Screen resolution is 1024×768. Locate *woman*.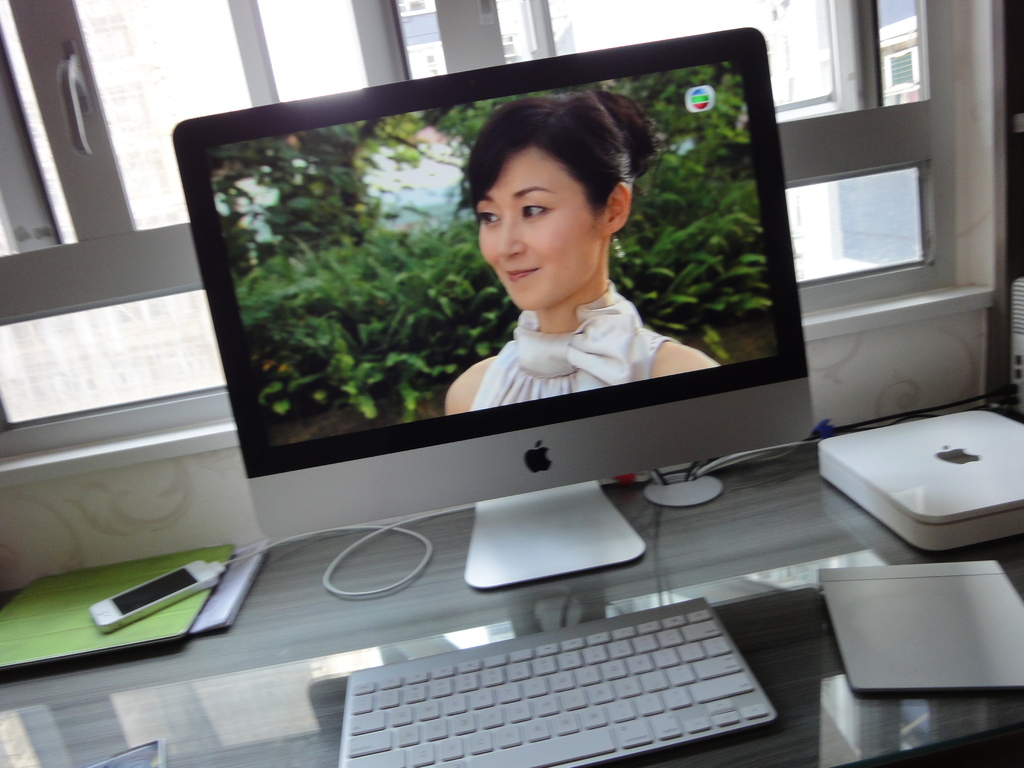
[x1=391, y1=84, x2=695, y2=404].
